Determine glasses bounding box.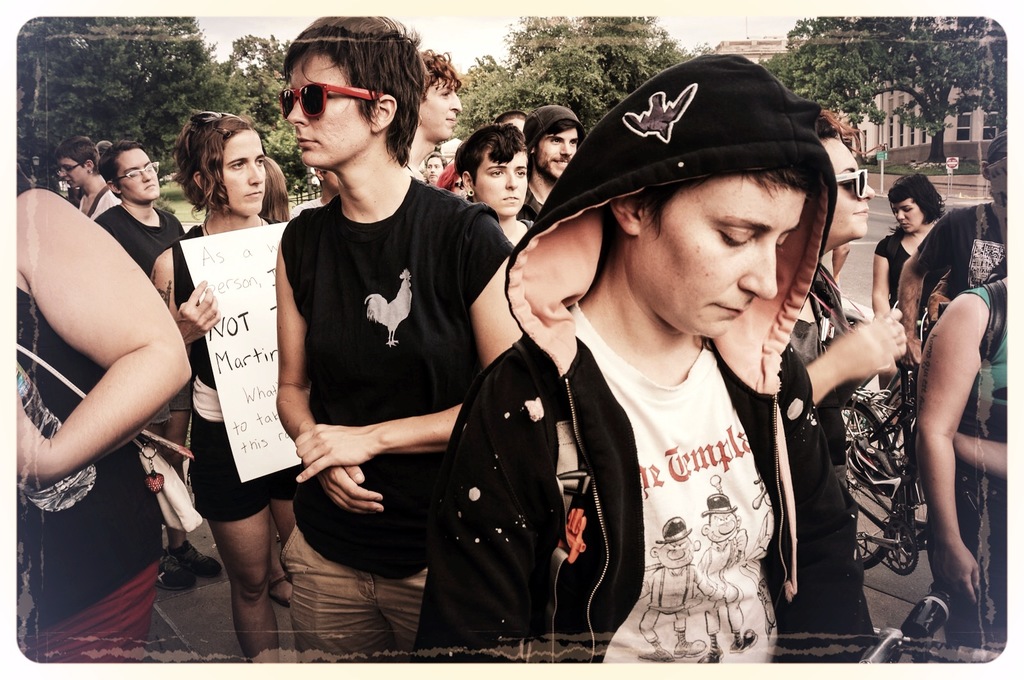
Determined: detection(113, 161, 159, 184).
